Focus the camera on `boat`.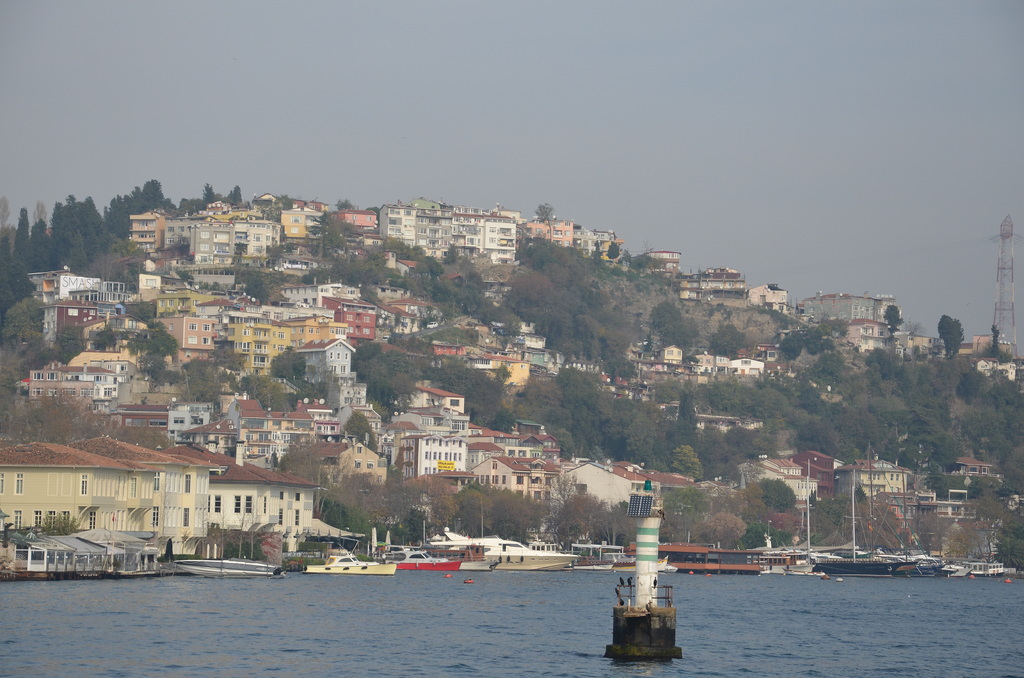
Focus region: 433,531,572,571.
